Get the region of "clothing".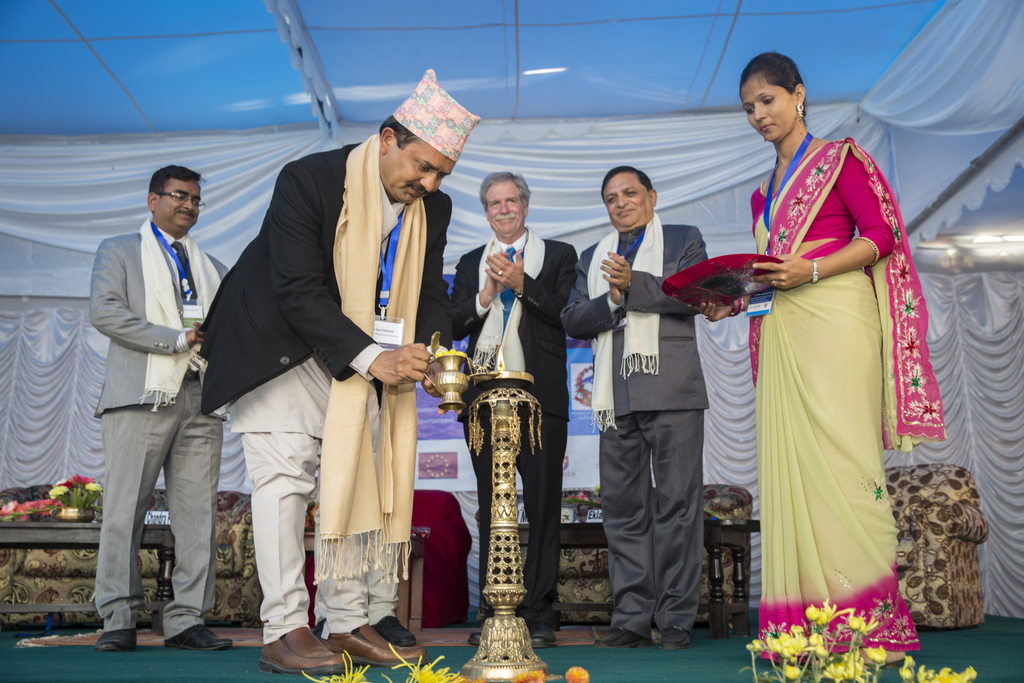
87/215/228/635.
